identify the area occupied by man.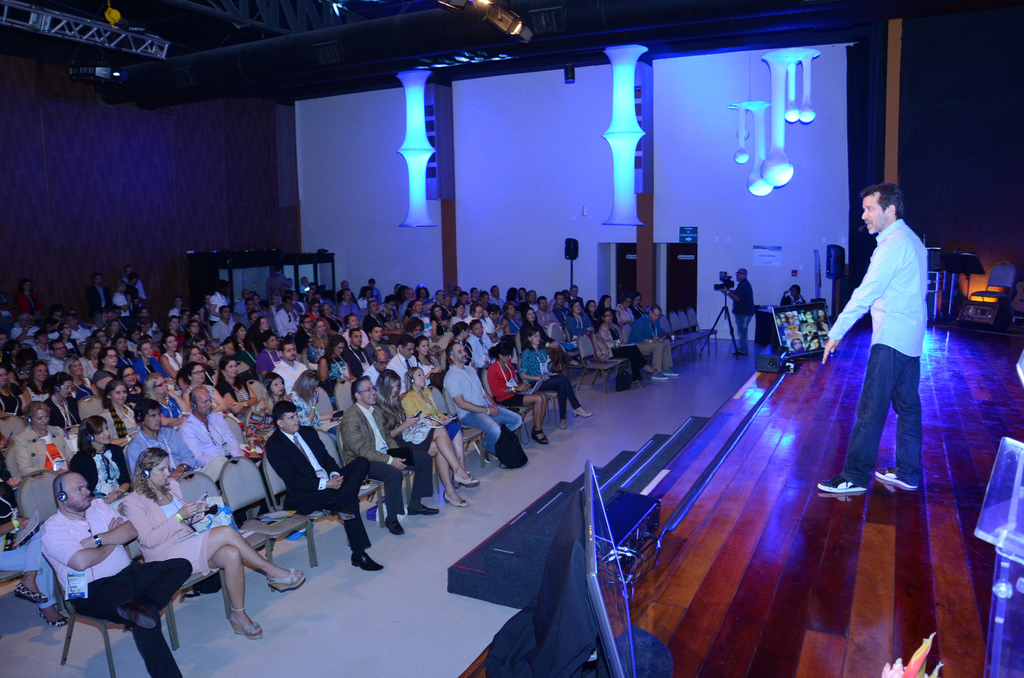
Area: [x1=567, y1=284, x2=586, y2=307].
